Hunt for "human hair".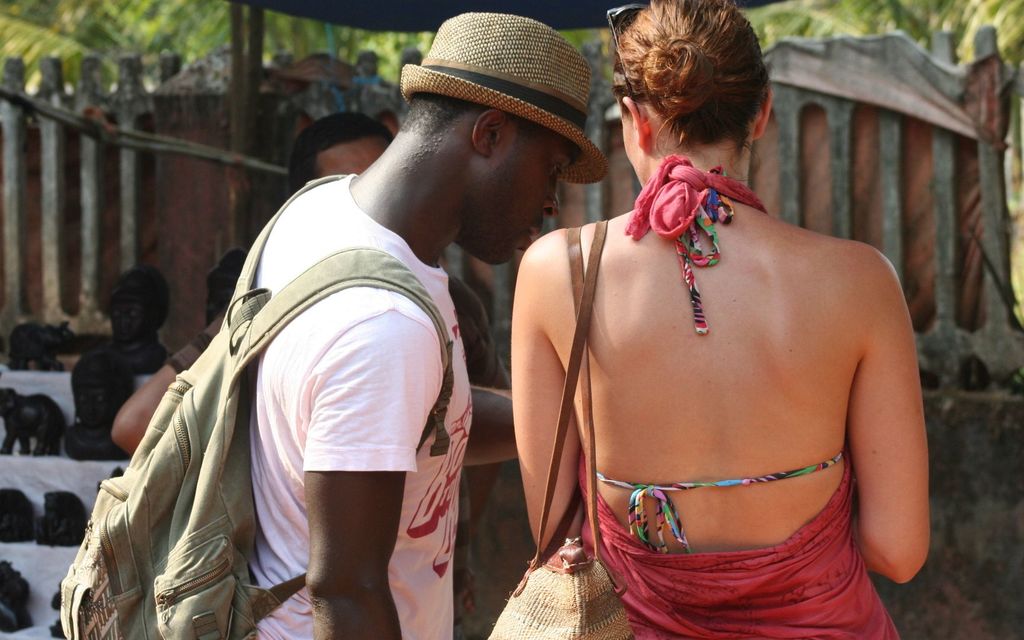
Hunted down at x1=292, y1=112, x2=395, y2=193.
